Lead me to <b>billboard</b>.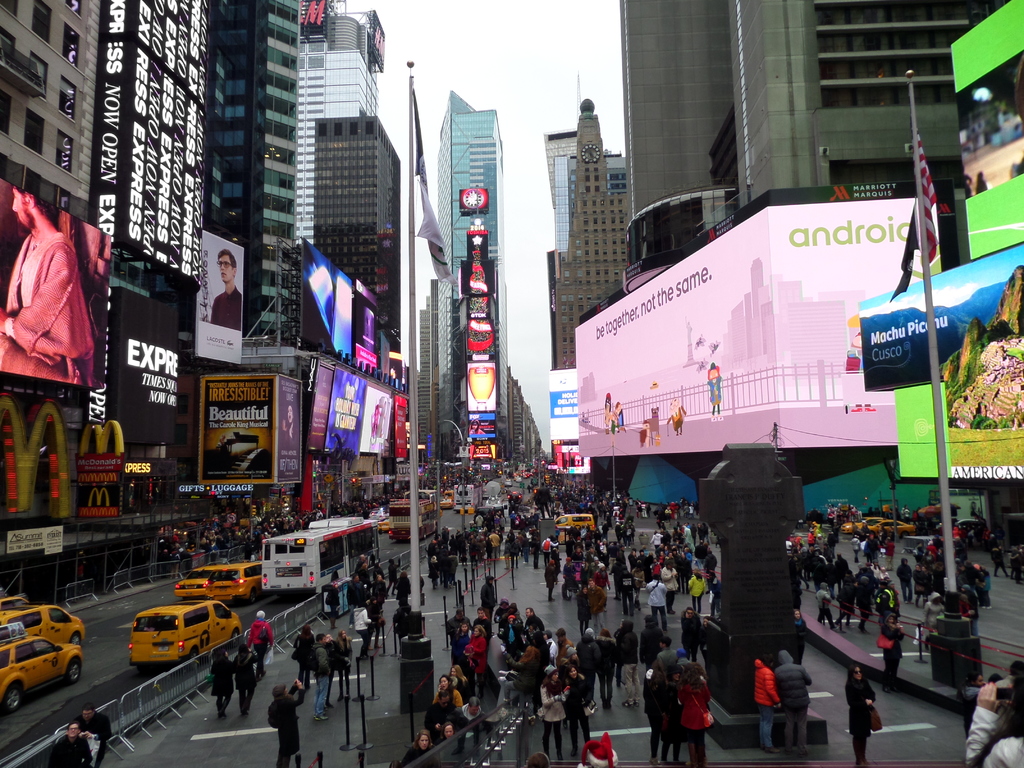
Lead to [x1=548, y1=367, x2=587, y2=476].
